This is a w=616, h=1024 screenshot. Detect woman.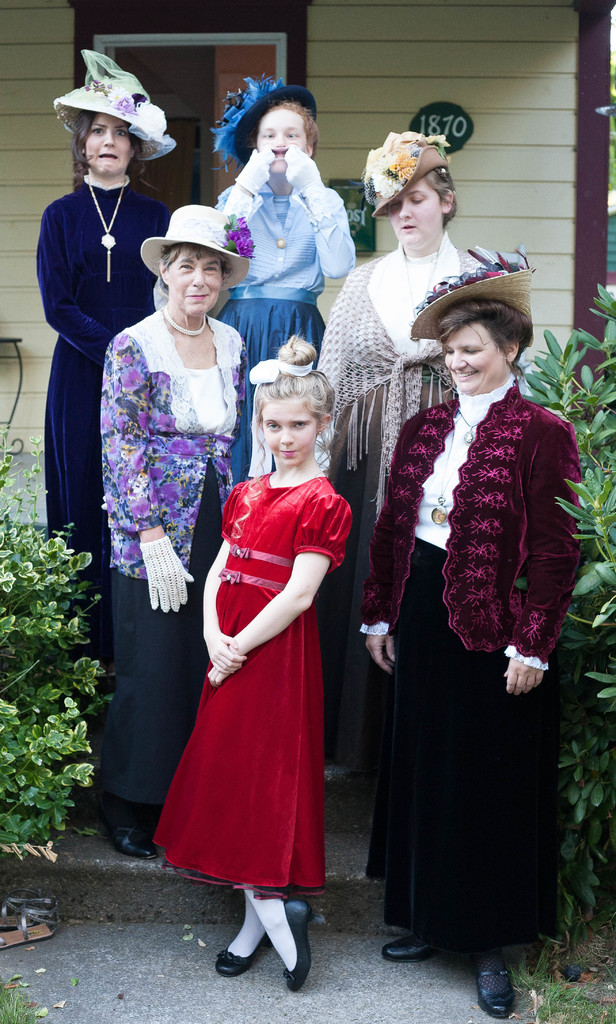
356,261,591,1023.
